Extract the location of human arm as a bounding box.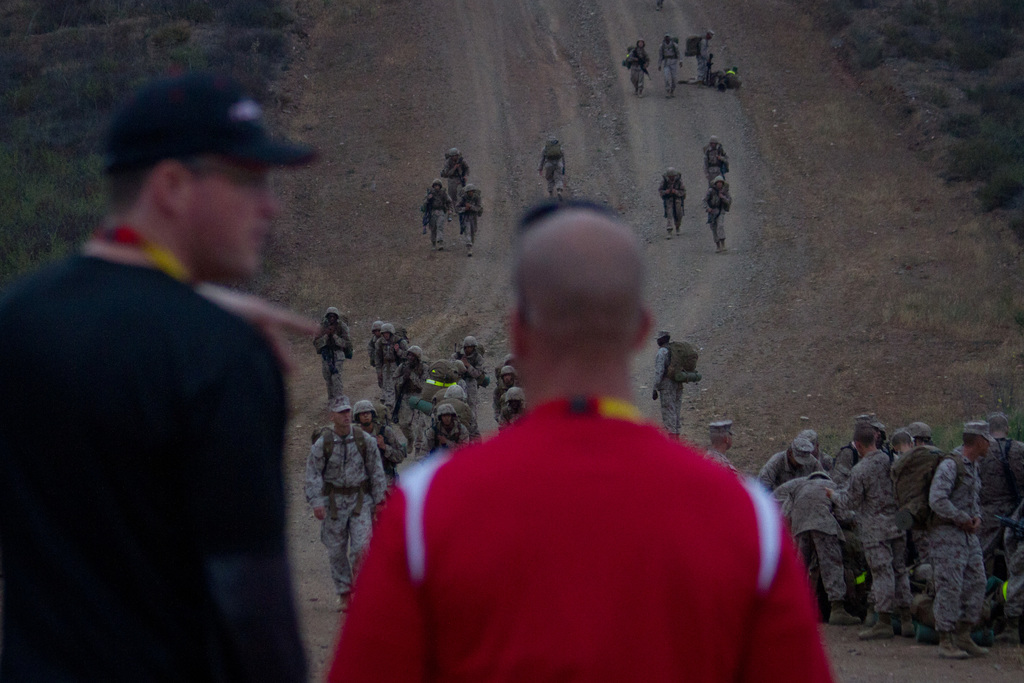
Rect(460, 156, 471, 181).
